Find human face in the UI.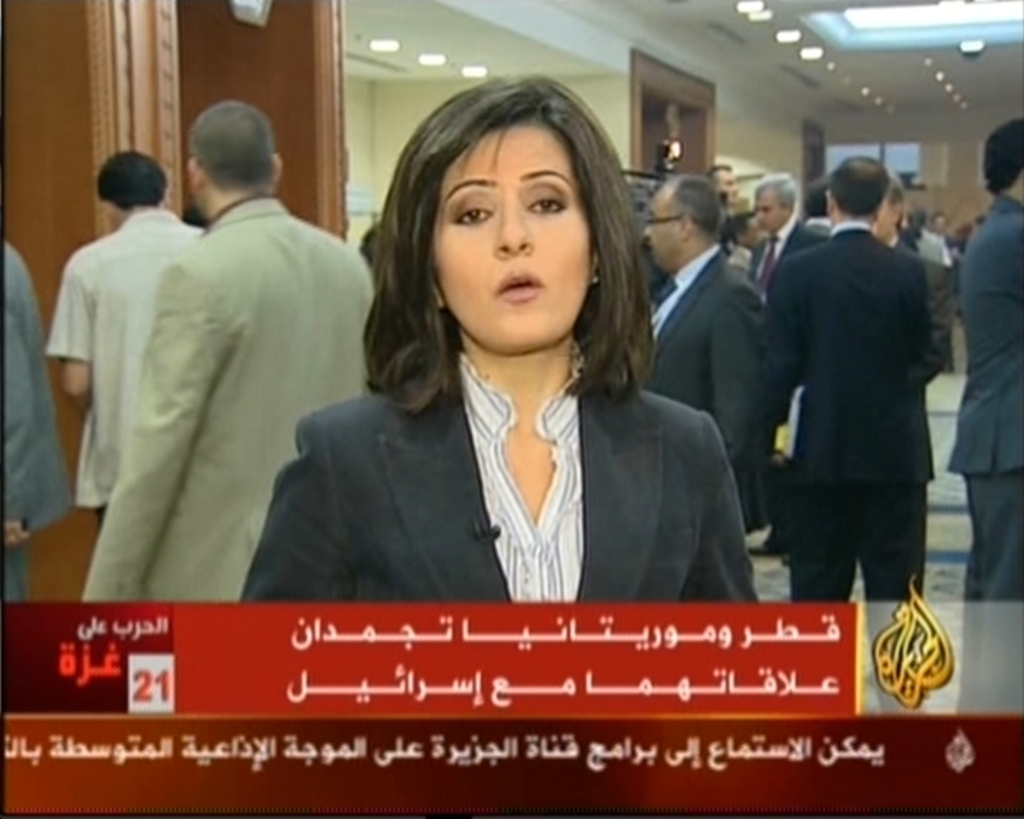
UI element at x1=750 y1=183 x2=782 y2=233.
